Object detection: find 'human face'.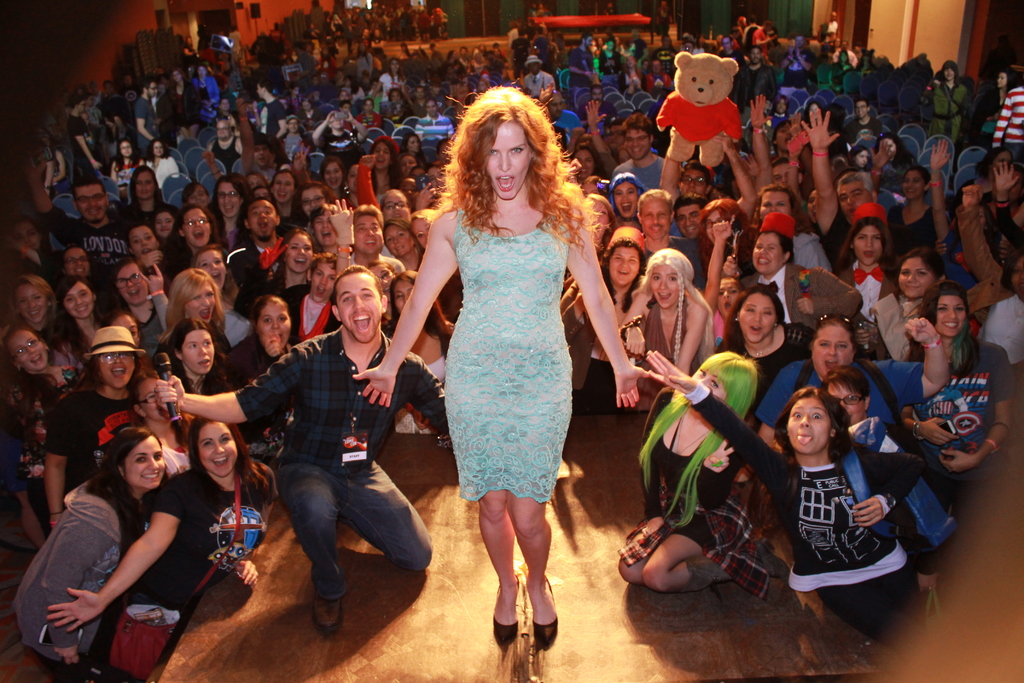
[675,204,701,235].
